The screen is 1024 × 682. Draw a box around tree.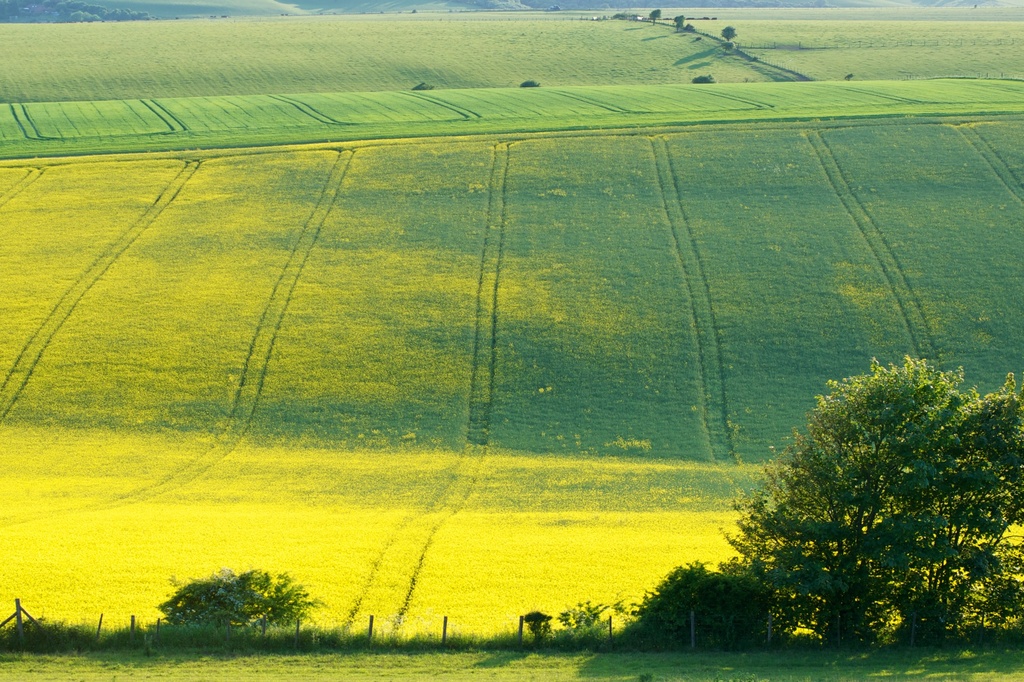
<region>722, 22, 743, 50</region>.
